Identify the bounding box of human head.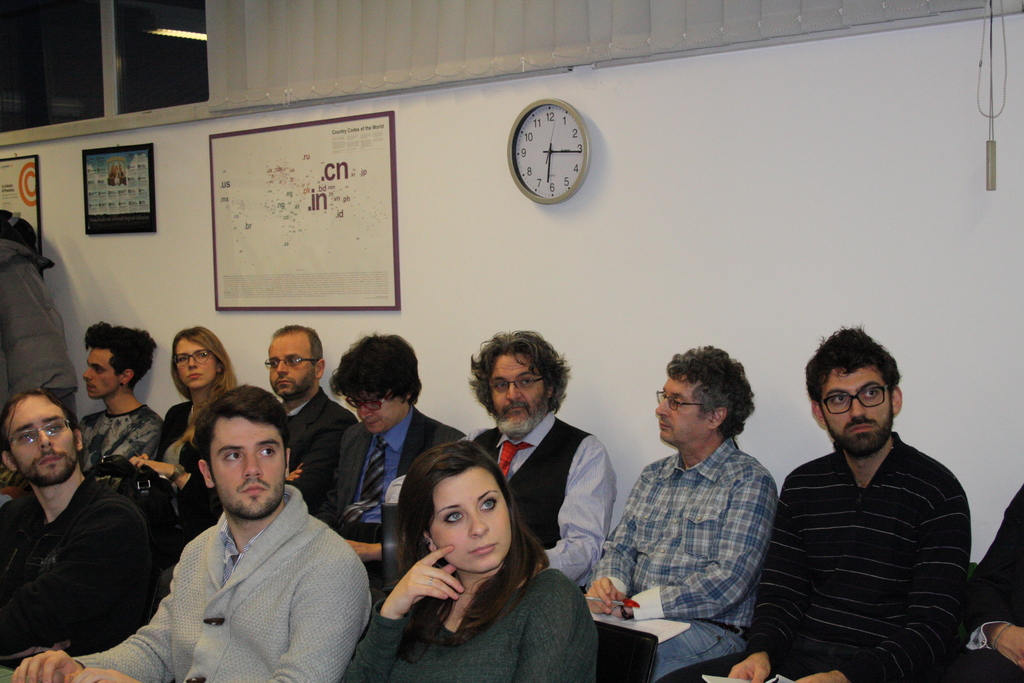
403/443/514/574.
